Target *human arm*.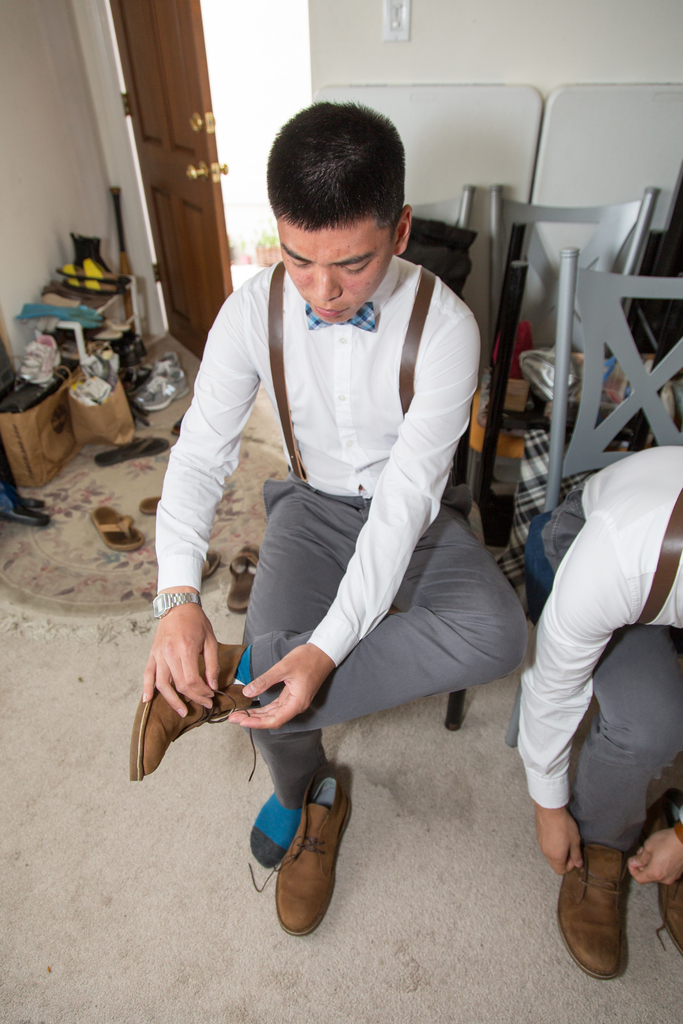
Target region: box=[629, 817, 682, 890].
